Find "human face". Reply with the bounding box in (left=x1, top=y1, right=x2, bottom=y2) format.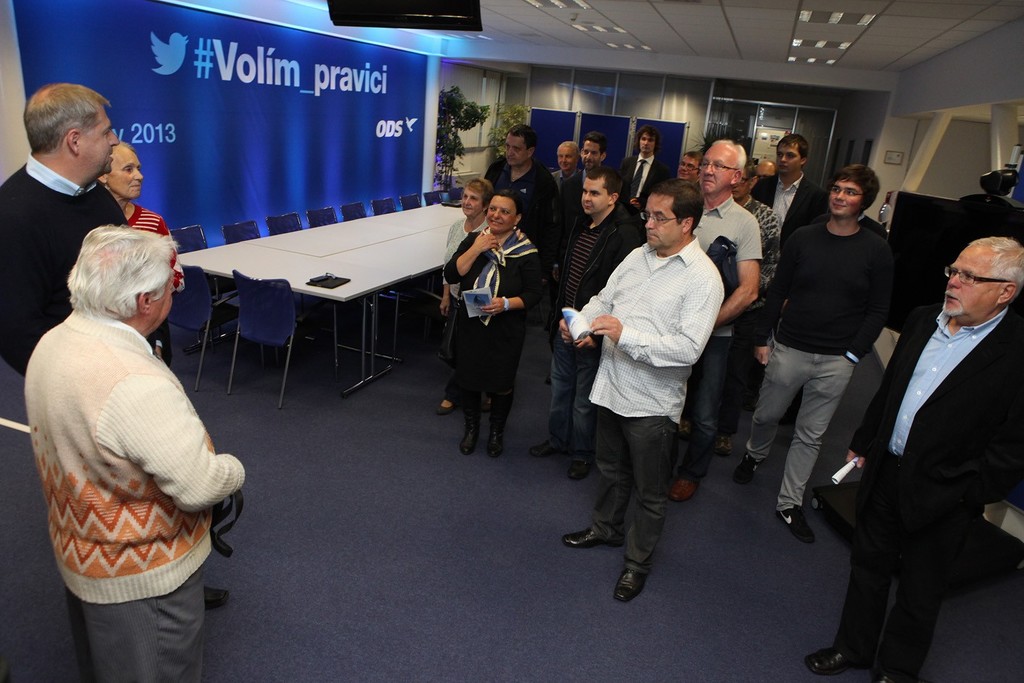
(left=697, top=142, right=736, bottom=195).
